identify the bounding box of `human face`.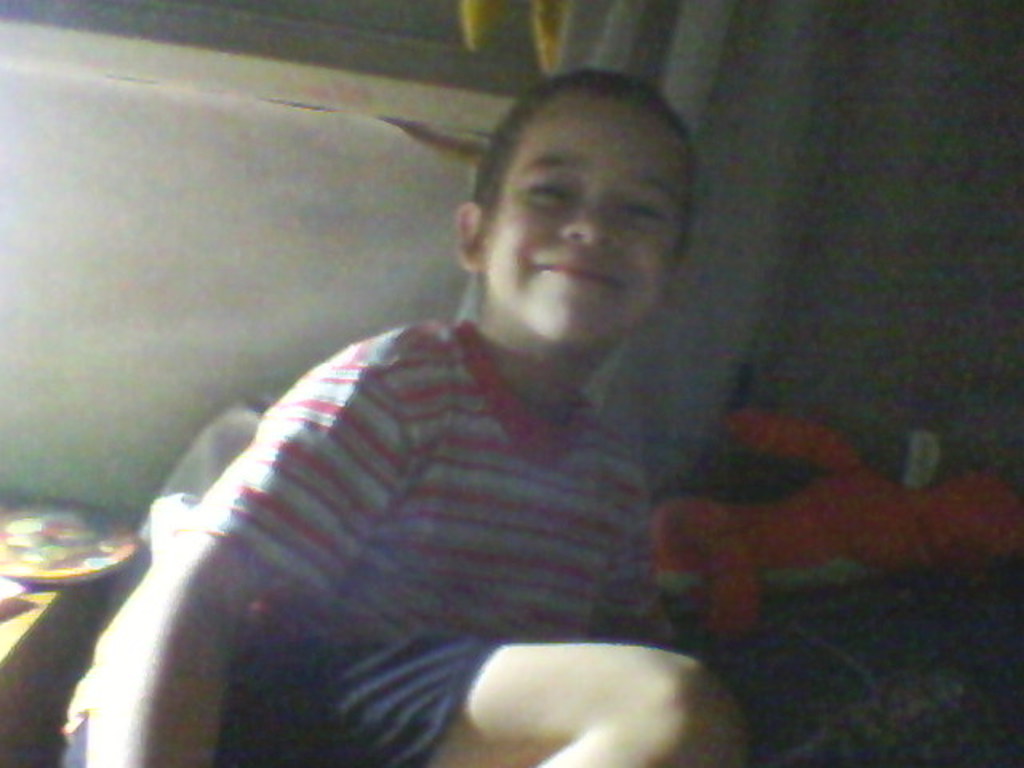
detection(483, 102, 680, 344).
